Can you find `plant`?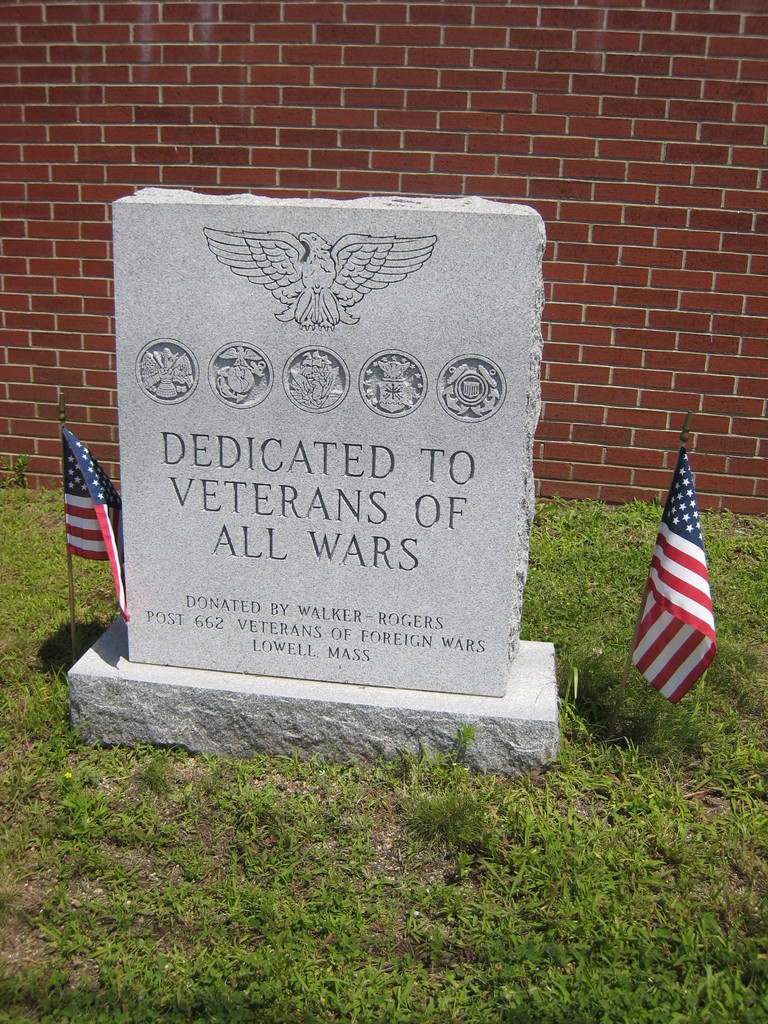
Yes, bounding box: pyautogui.locateOnScreen(9, 452, 30, 488).
